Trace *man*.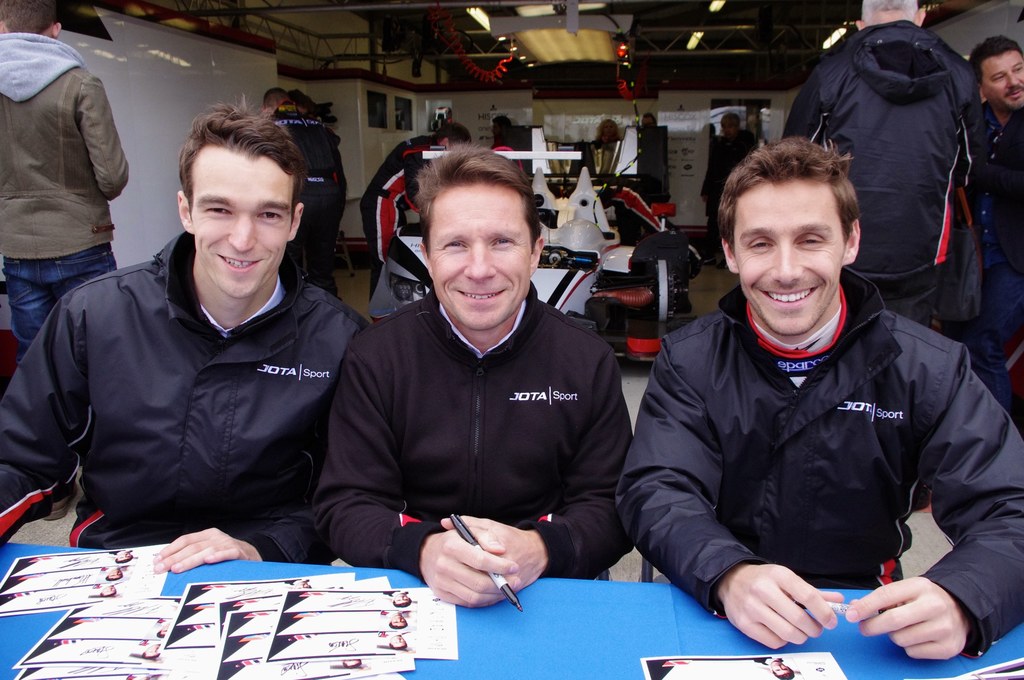
Traced to bbox=(963, 33, 1023, 420).
